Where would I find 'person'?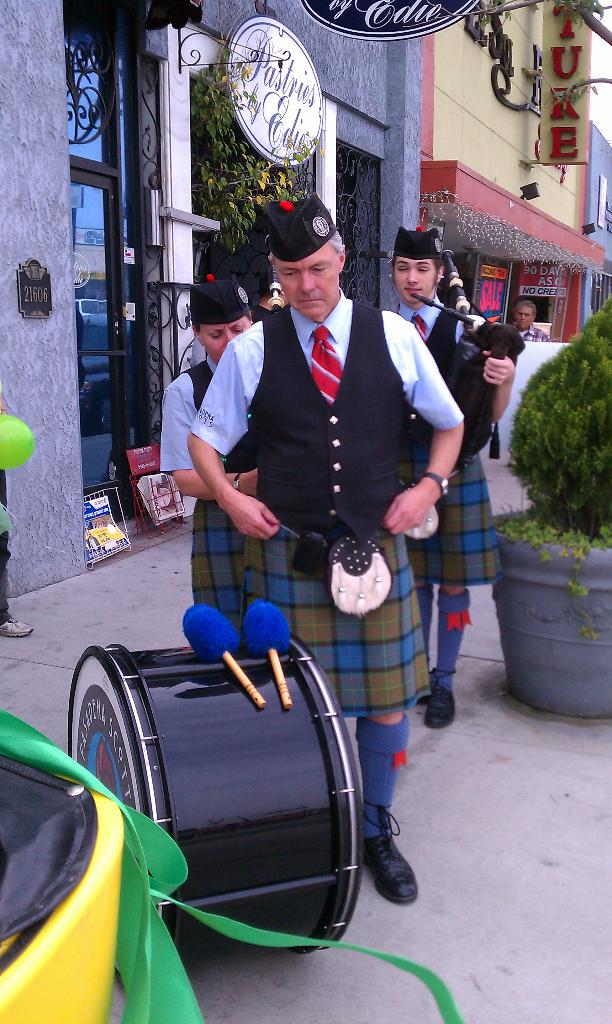
At box(390, 227, 517, 729).
